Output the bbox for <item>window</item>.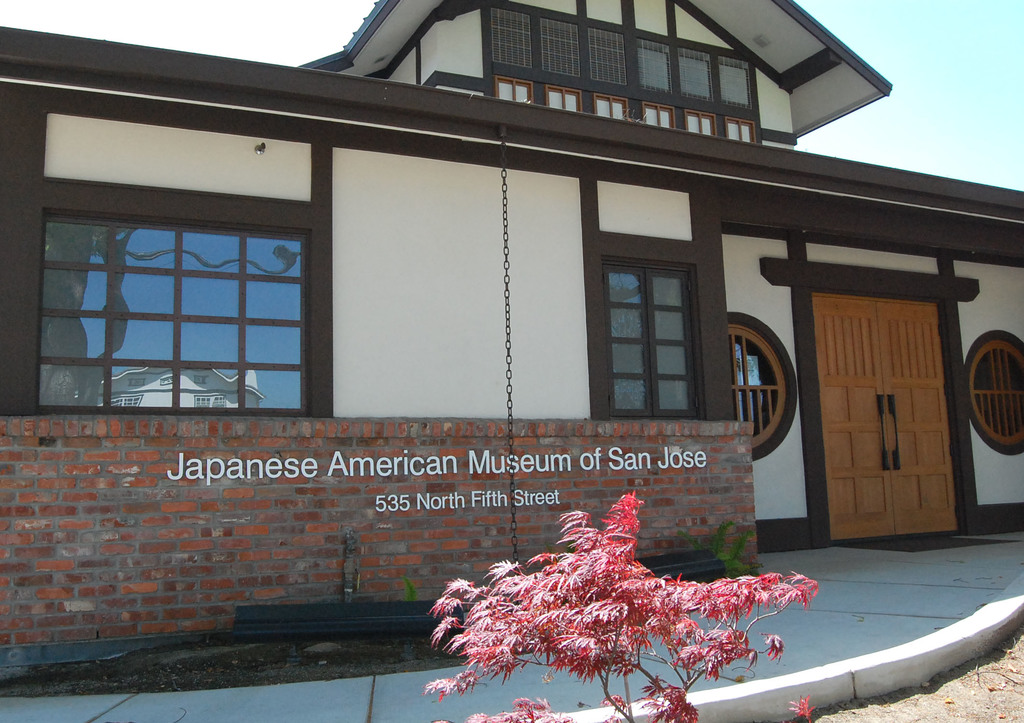
l=724, t=115, r=760, b=142.
